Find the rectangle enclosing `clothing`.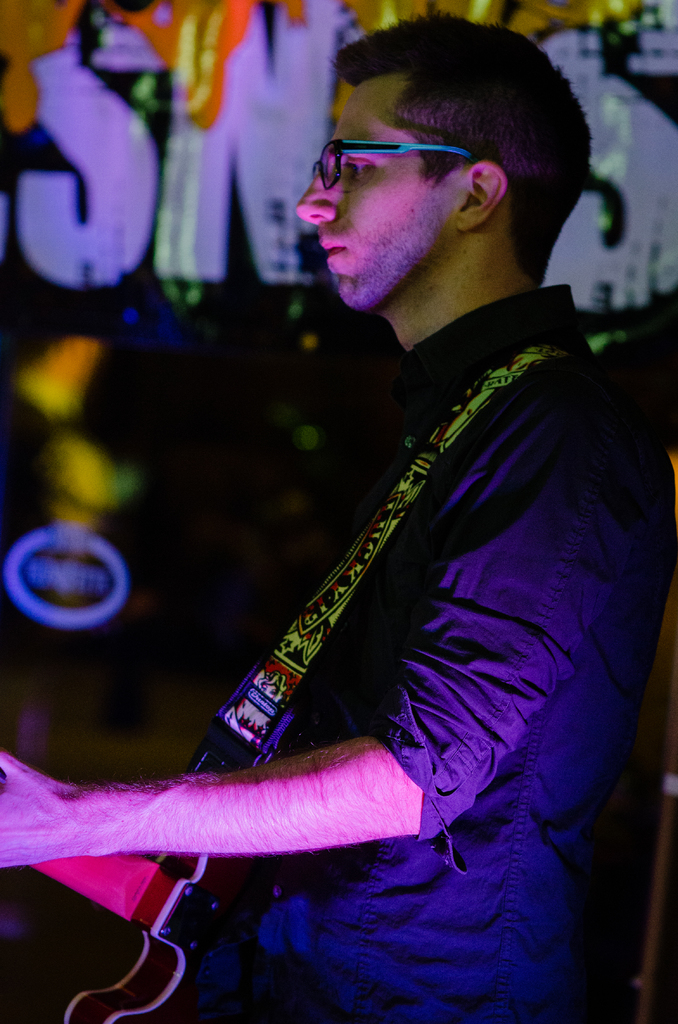
(193,284,677,1023).
